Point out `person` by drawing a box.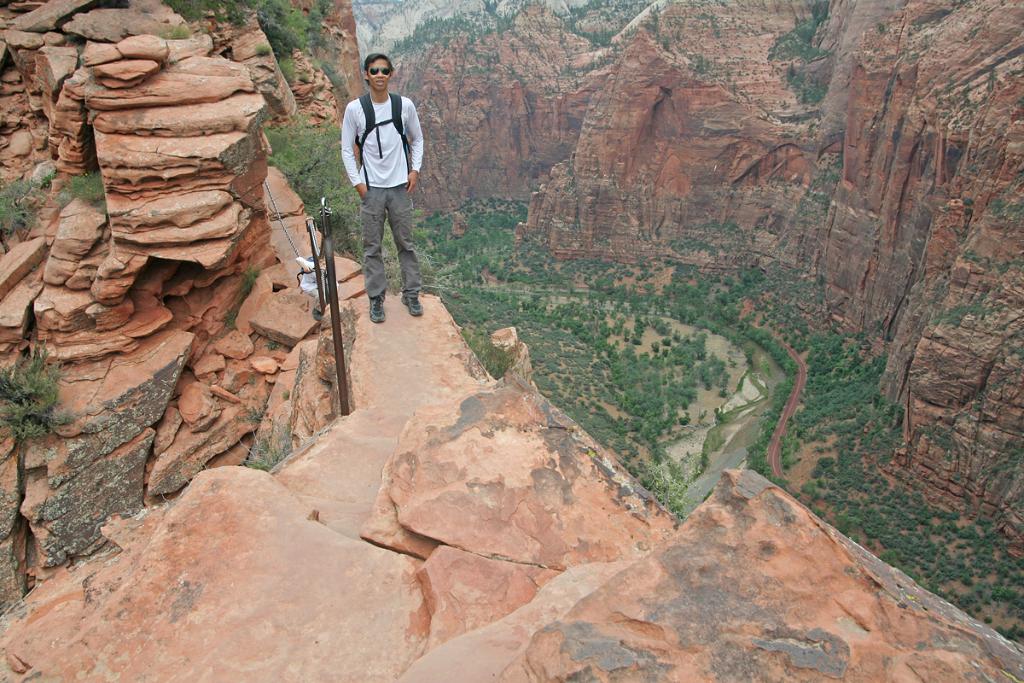
<box>340,52,425,322</box>.
